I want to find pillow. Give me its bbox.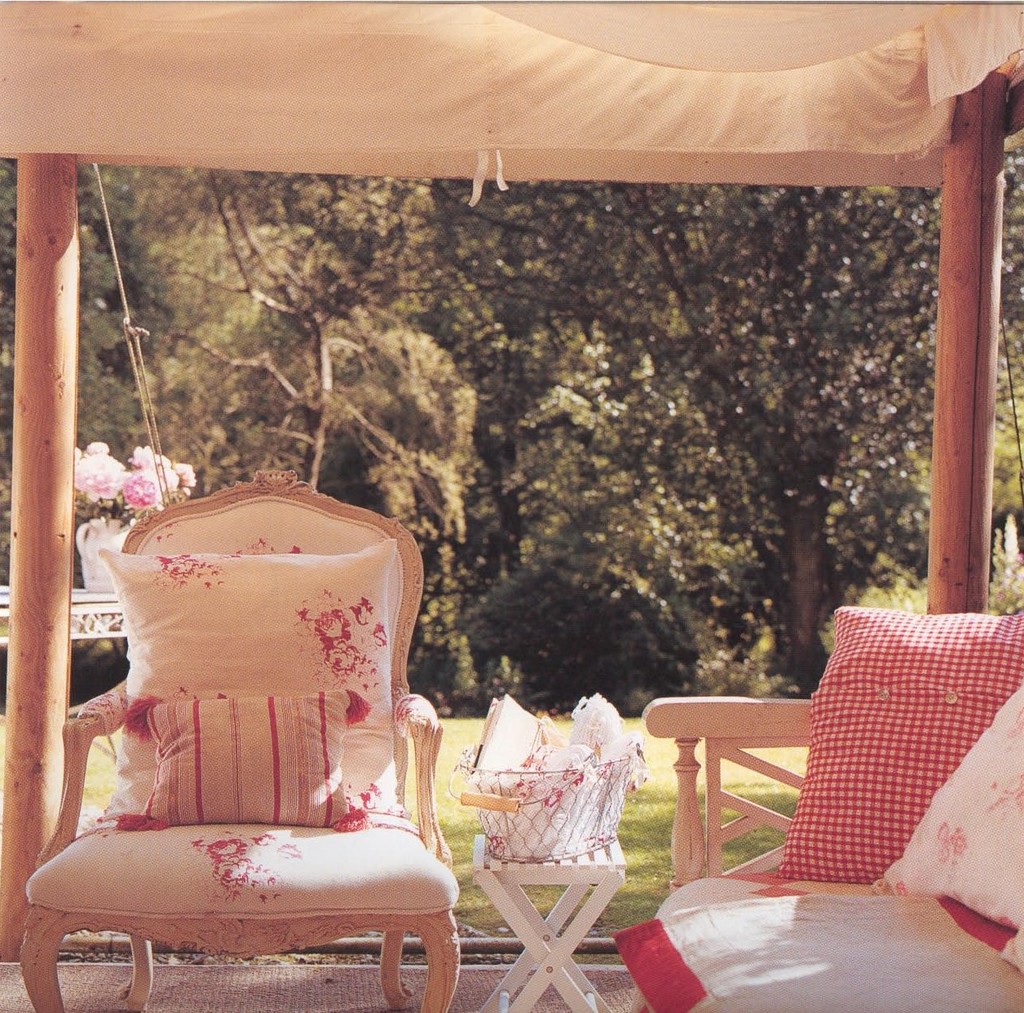
[left=84, top=544, right=410, bottom=821].
